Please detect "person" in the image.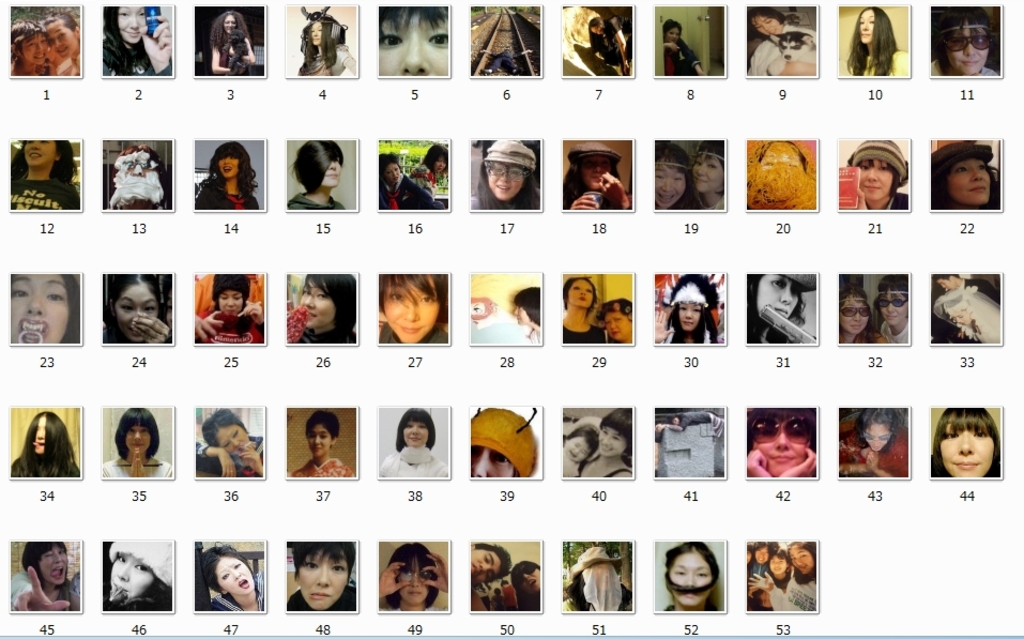
690,151,720,213.
